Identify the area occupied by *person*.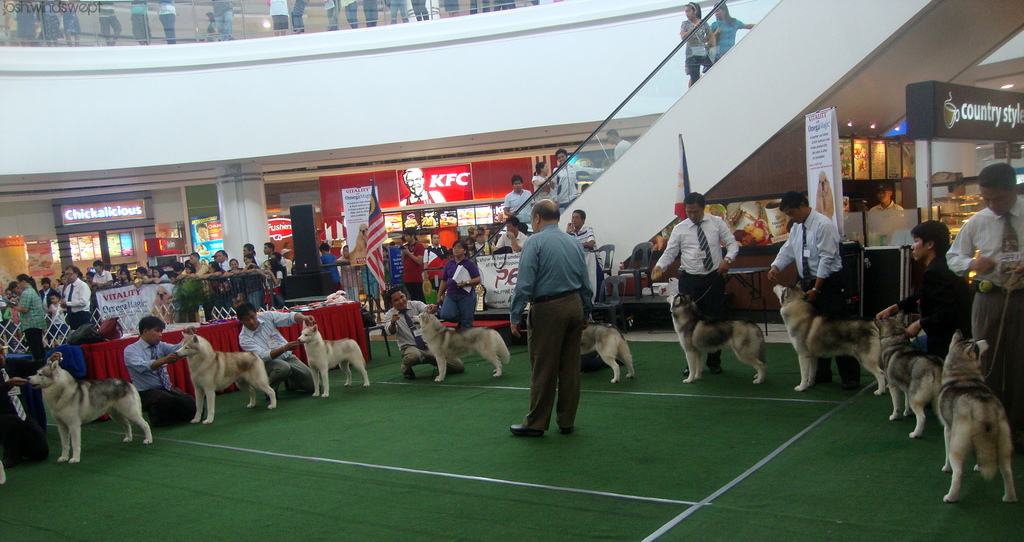
Area: l=704, t=1, r=753, b=62.
